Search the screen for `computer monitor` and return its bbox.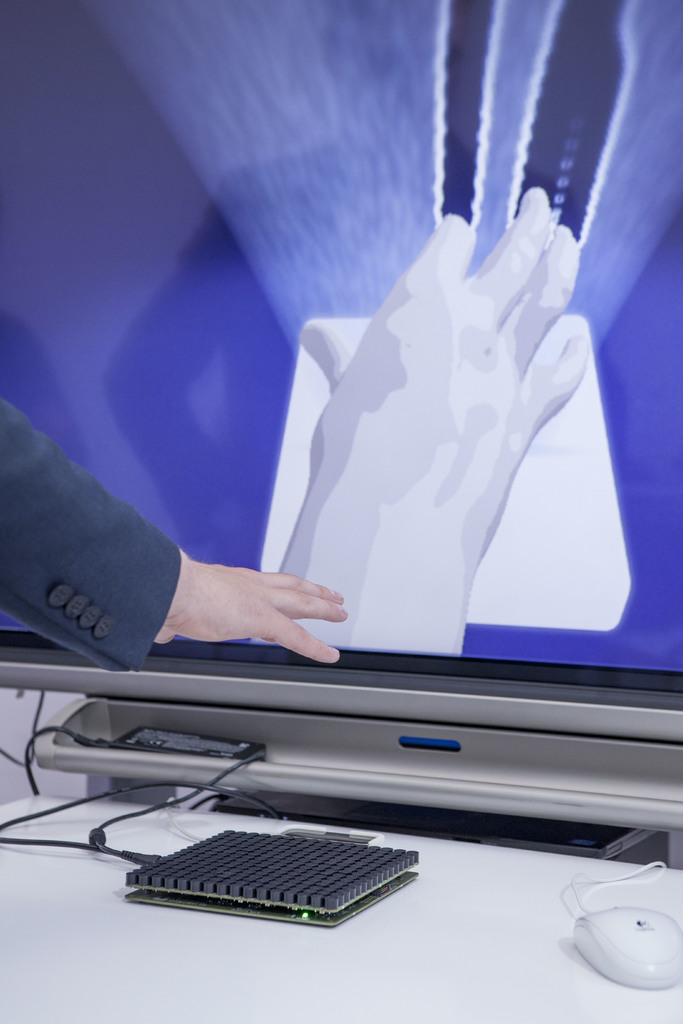
Found: Rect(85, 51, 645, 838).
